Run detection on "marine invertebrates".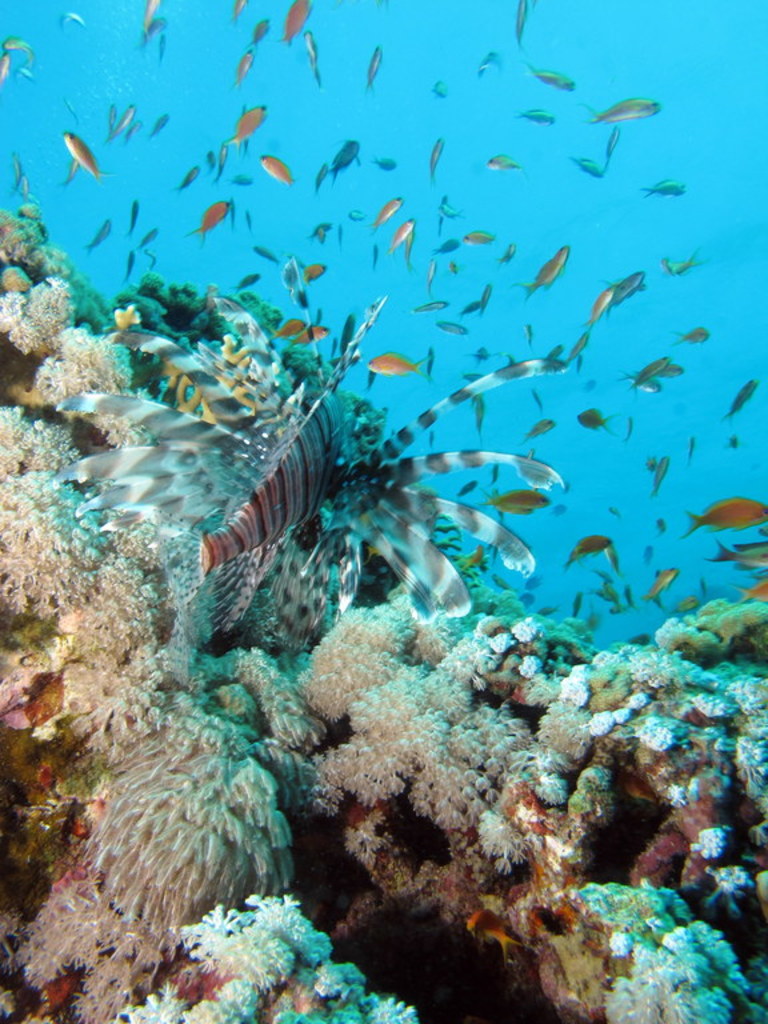
Result: bbox(645, 593, 767, 655).
